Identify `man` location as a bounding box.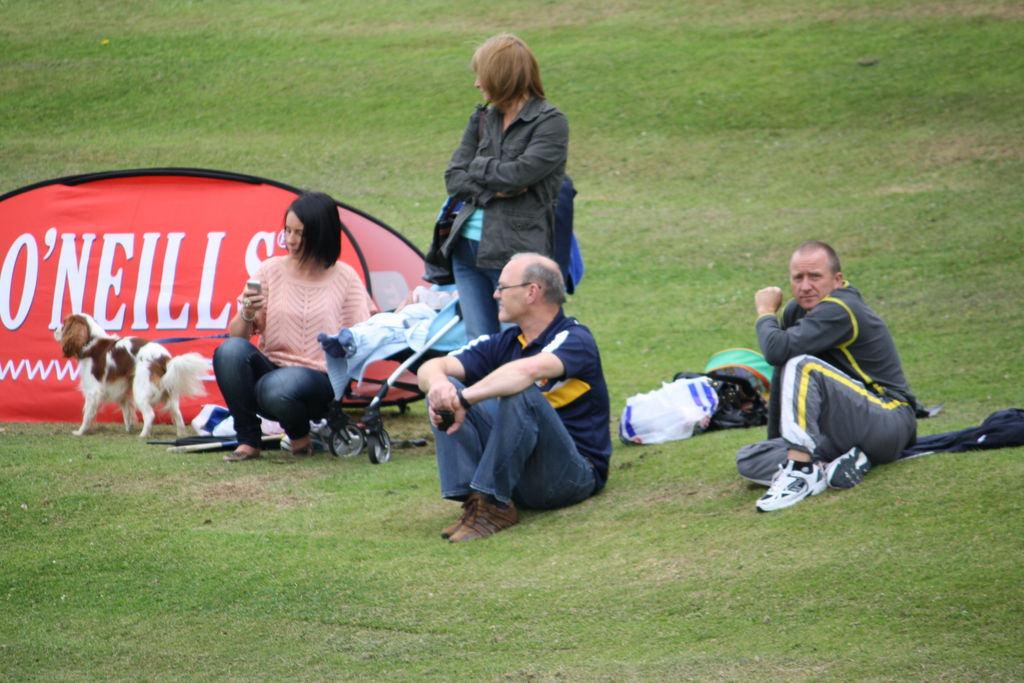
x1=413, y1=255, x2=619, y2=539.
